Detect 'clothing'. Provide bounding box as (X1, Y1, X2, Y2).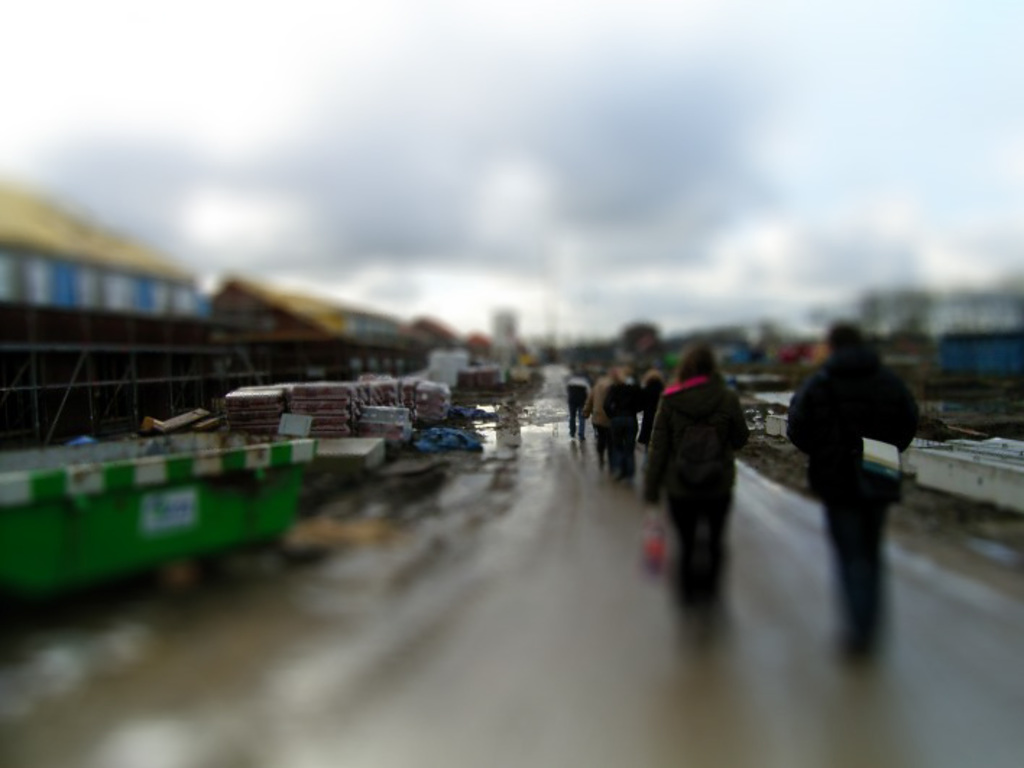
(649, 341, 767, 597).
